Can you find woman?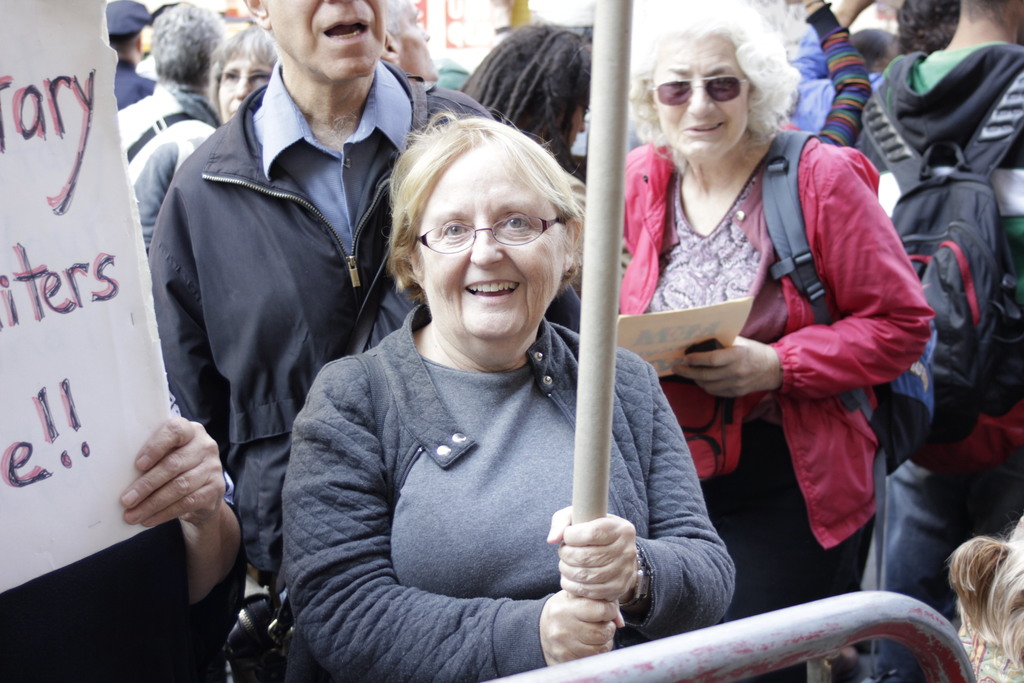
Yes, bounding box: {"x1": 127, "y1": 22, "x2": 289, "y2": 253}.
